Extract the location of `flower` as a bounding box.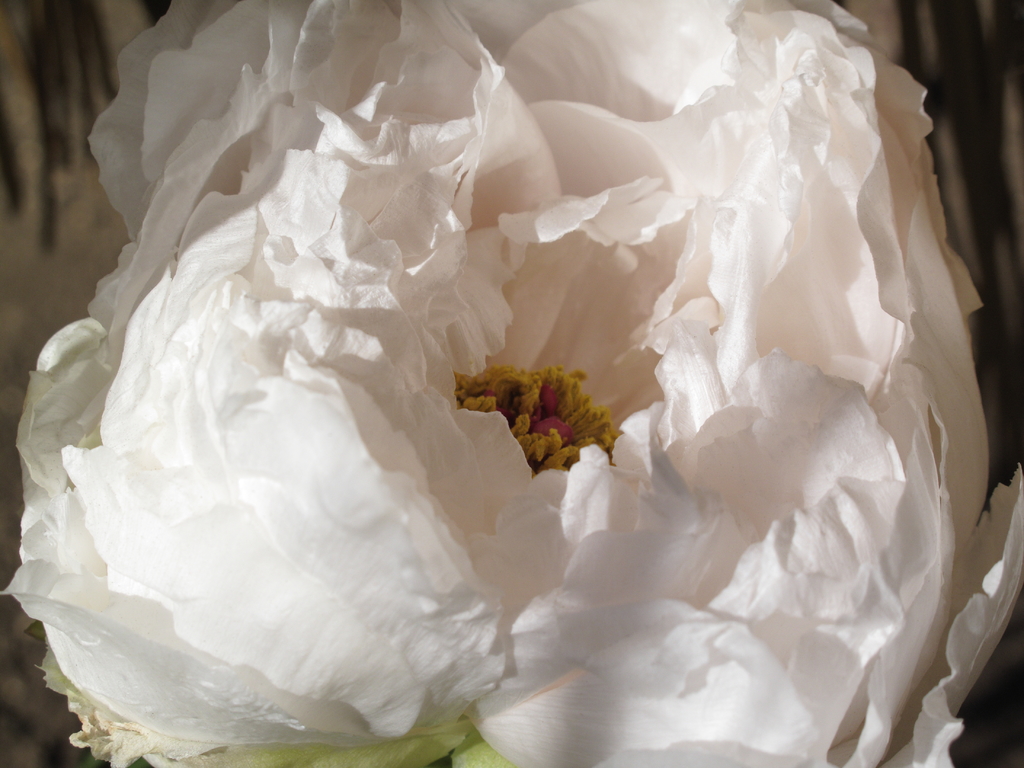
select_region(5, 17, 1014, 742).
